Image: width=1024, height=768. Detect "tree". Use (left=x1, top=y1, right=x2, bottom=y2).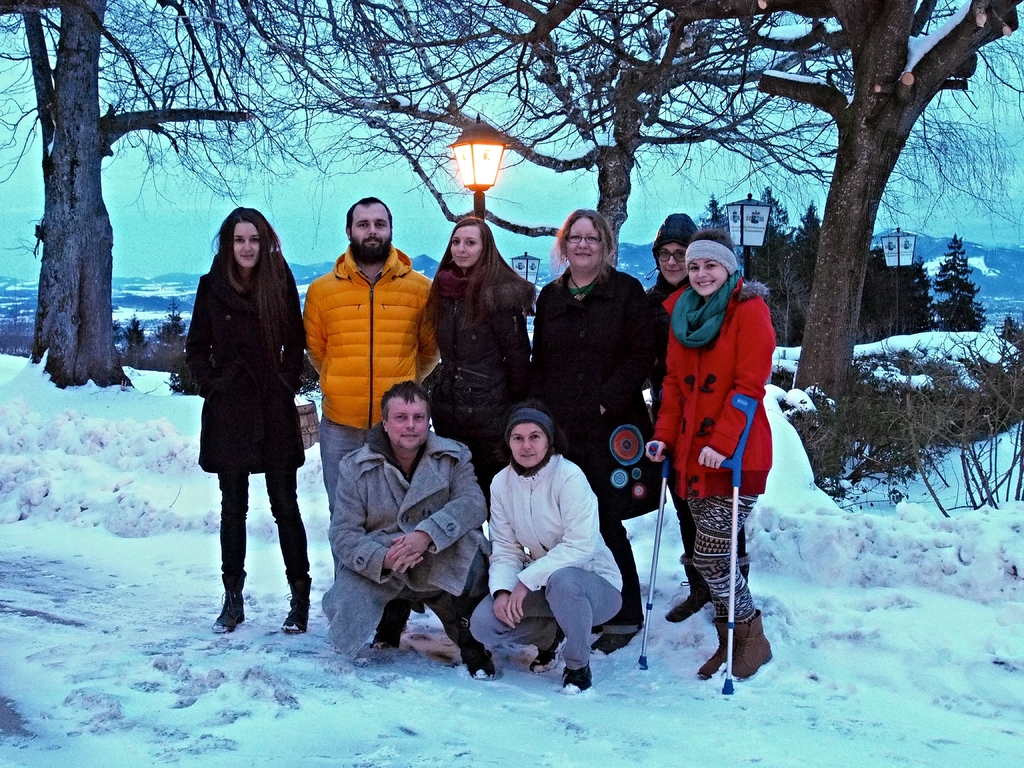
(left=922, top=221, right=980, bottom=338).
